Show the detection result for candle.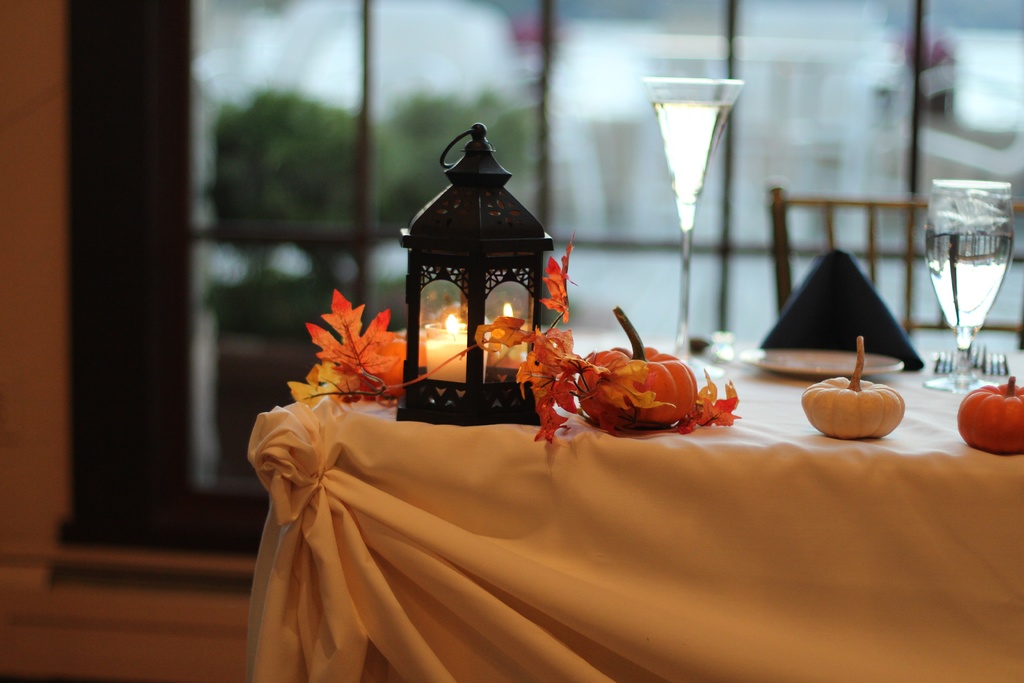
crop(426, 314, 468, 381).
